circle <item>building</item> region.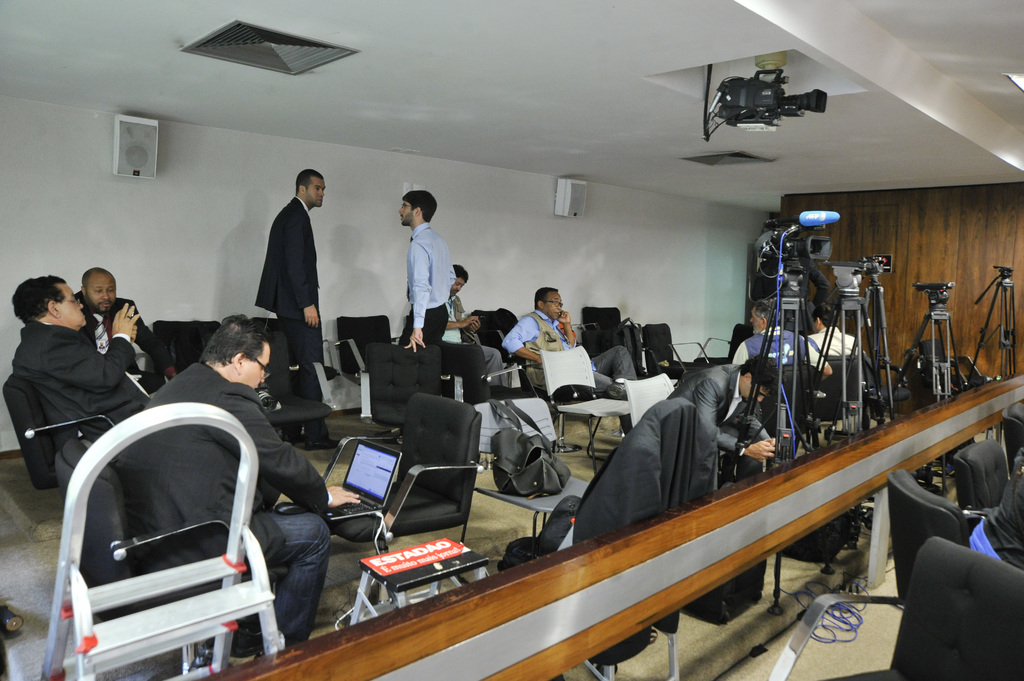
Region: crop(3, 0, 1021, 679).
